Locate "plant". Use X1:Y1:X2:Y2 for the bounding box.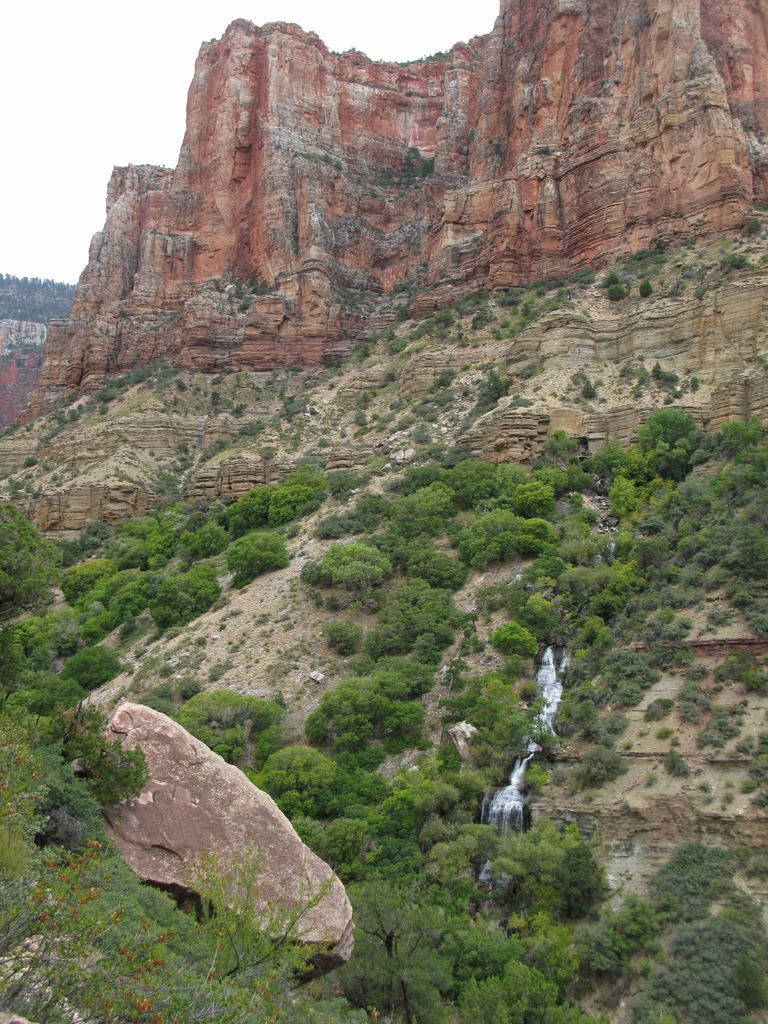
226:633:244:655.
